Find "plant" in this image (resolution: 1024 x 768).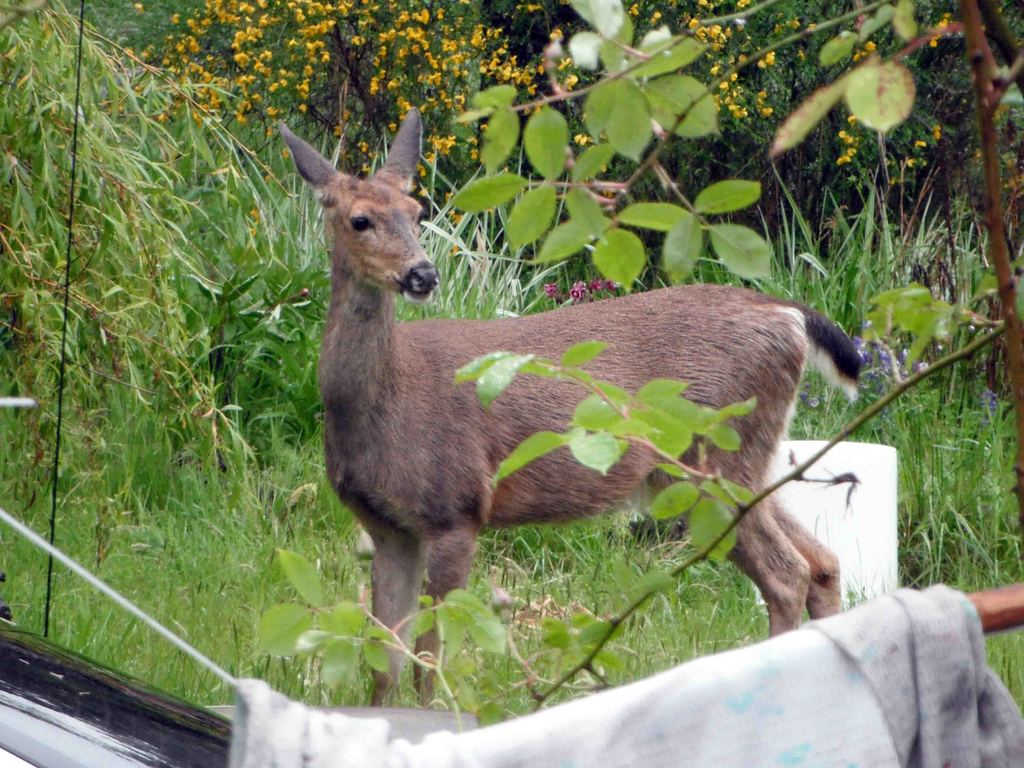
[x1=0, y1=0, x2=291, y2=563].
